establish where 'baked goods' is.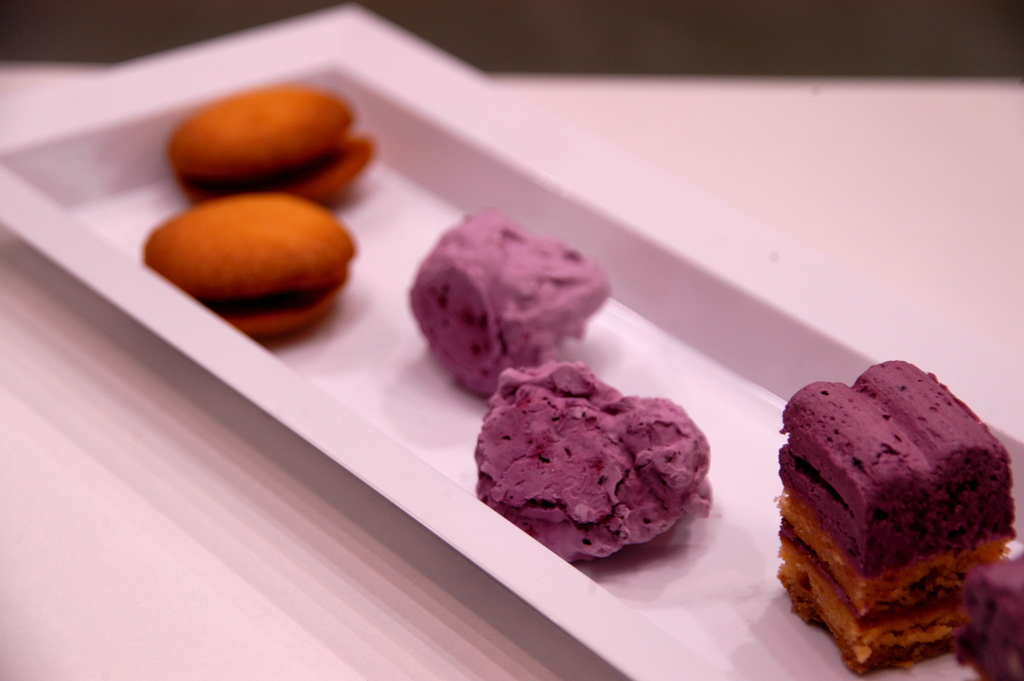
Established at bbox(163, 83, 374, 208).
